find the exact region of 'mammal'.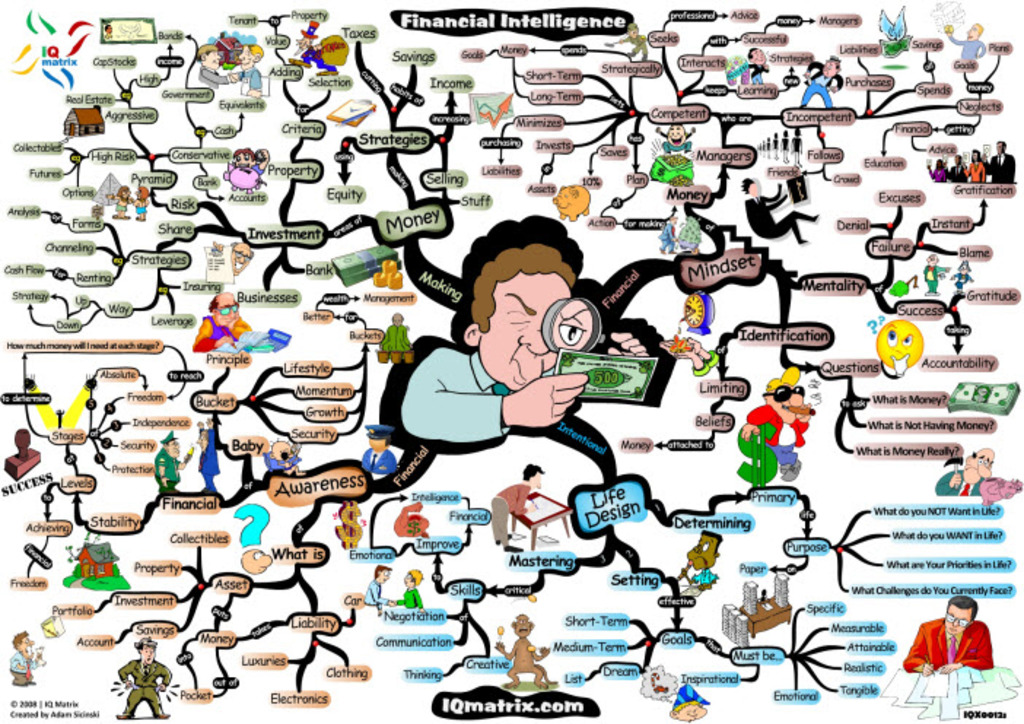
Exact region: left=492, top=616, right=557, bottom=689.
